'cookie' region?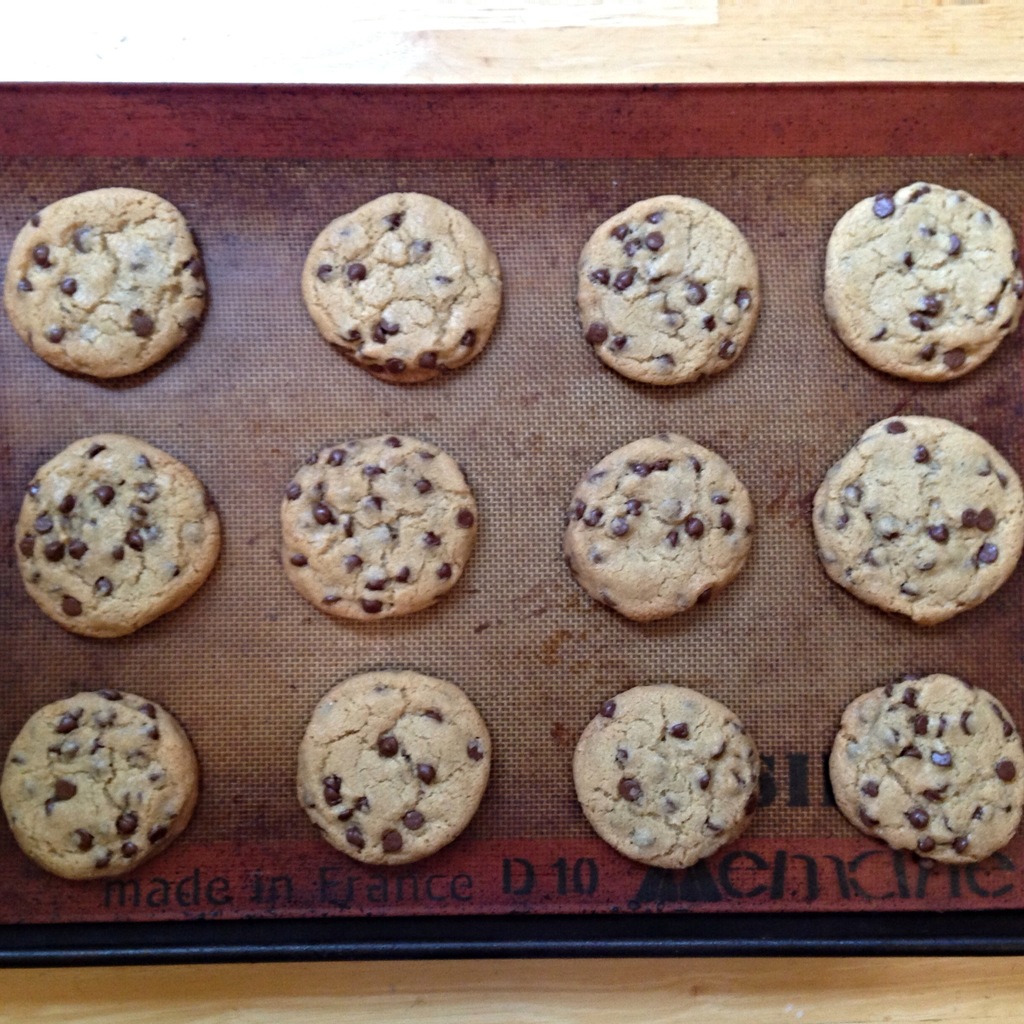
l=296, t=662, r=495, b=862
